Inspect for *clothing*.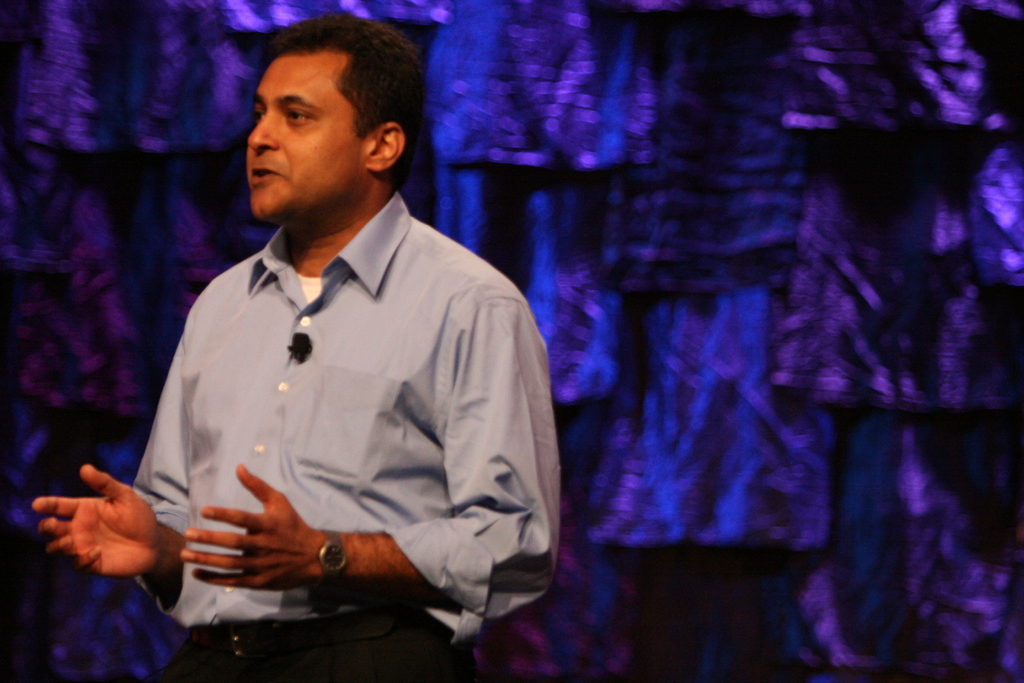
Inspection: [138, 186, 563, 670].
